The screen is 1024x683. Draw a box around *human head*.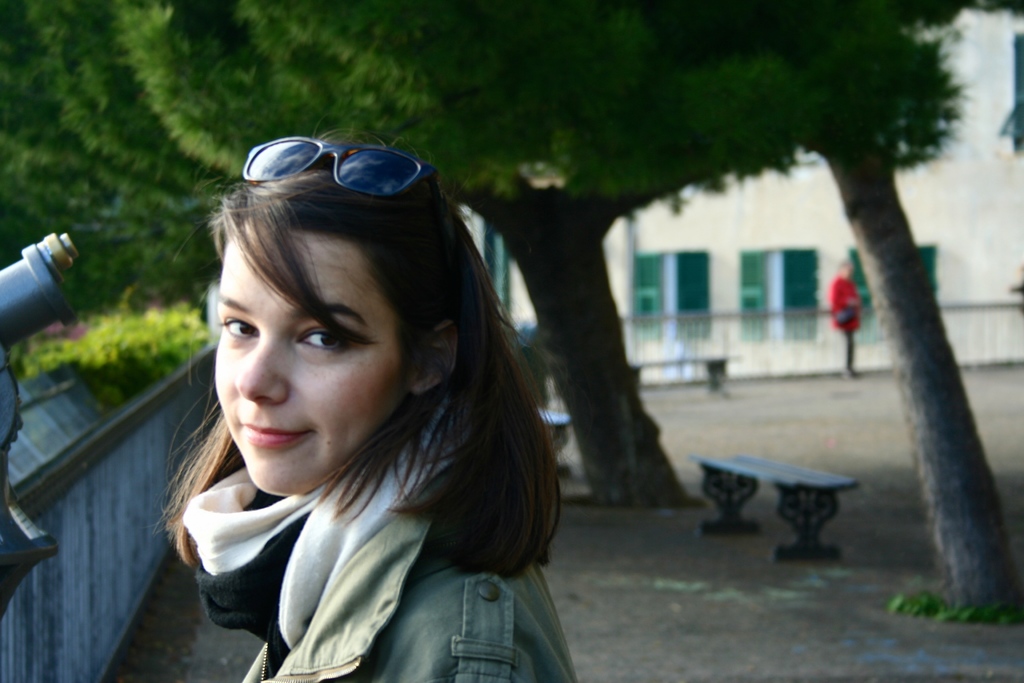
box=[838, 257, 855, 279].
